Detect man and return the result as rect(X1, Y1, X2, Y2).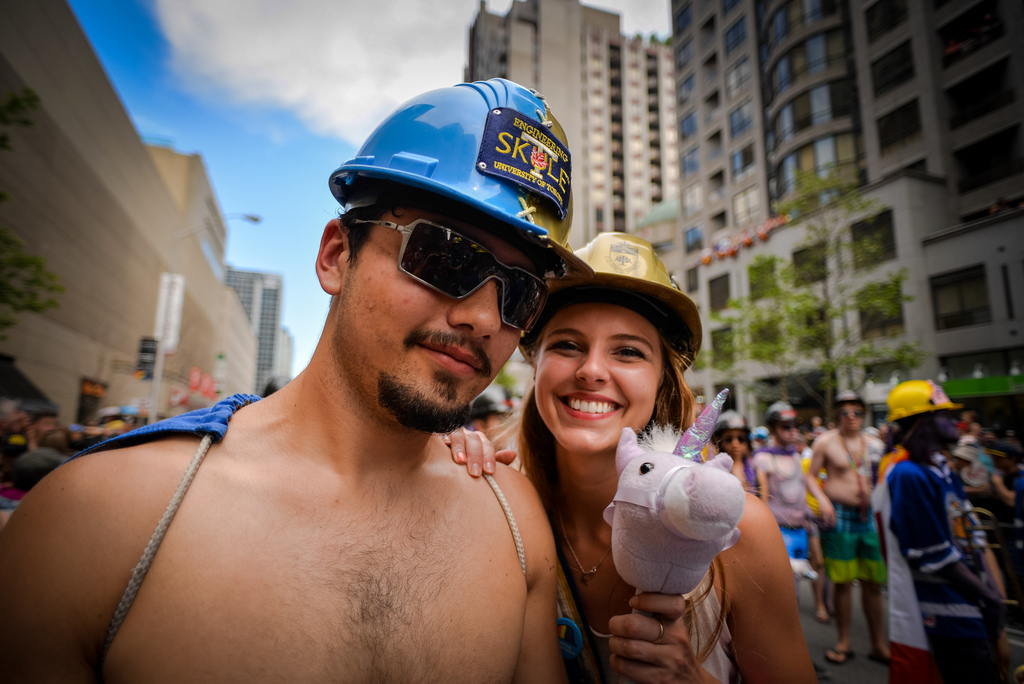
rect(799, 389, 880, 658).
